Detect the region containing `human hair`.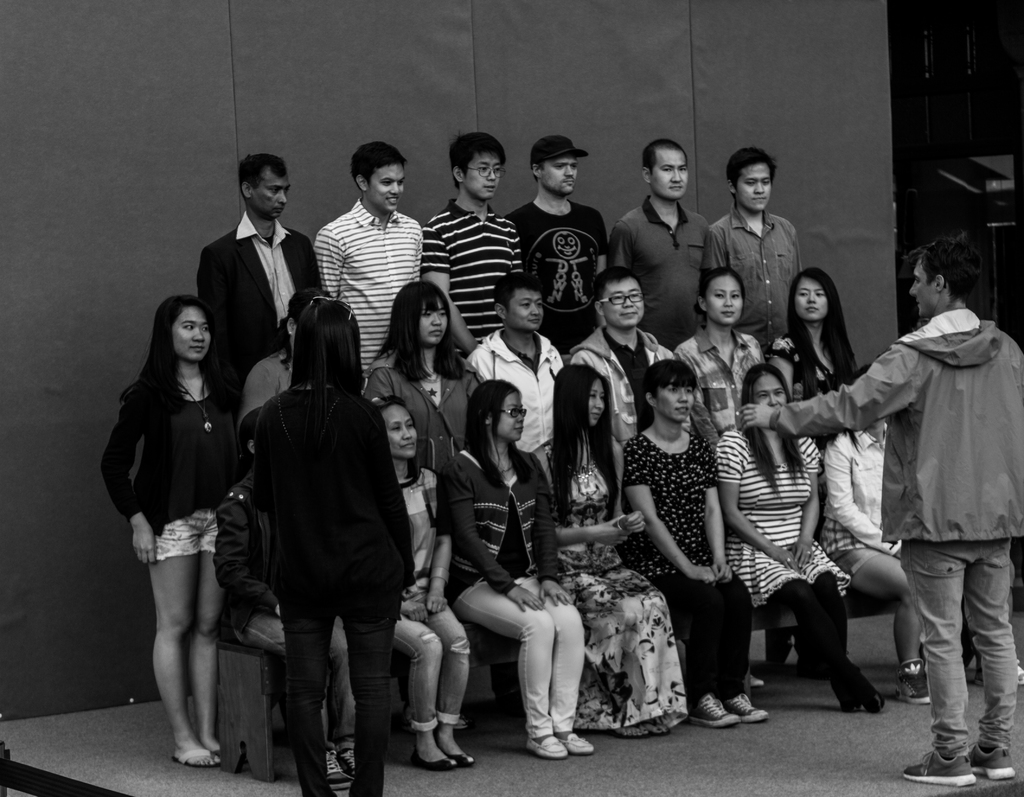
{"left": 347, "top": 138, "right": 404, "bottom": 191}.
